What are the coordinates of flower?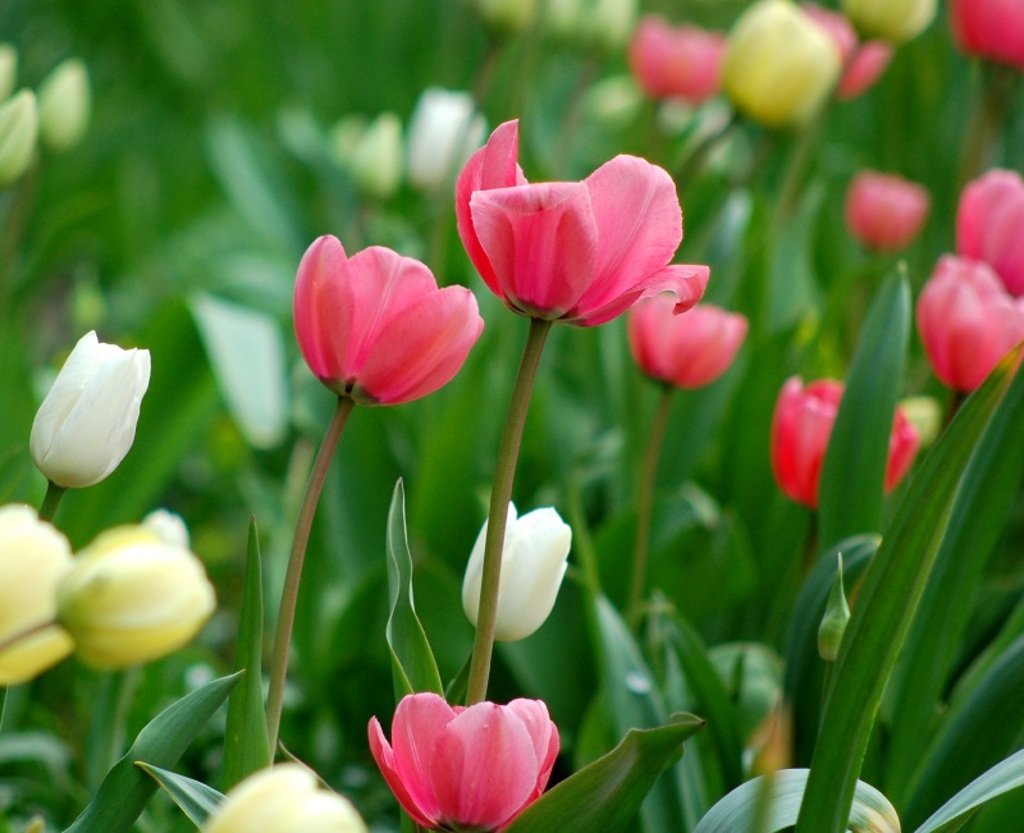
box(461, 508, 580, 649).
